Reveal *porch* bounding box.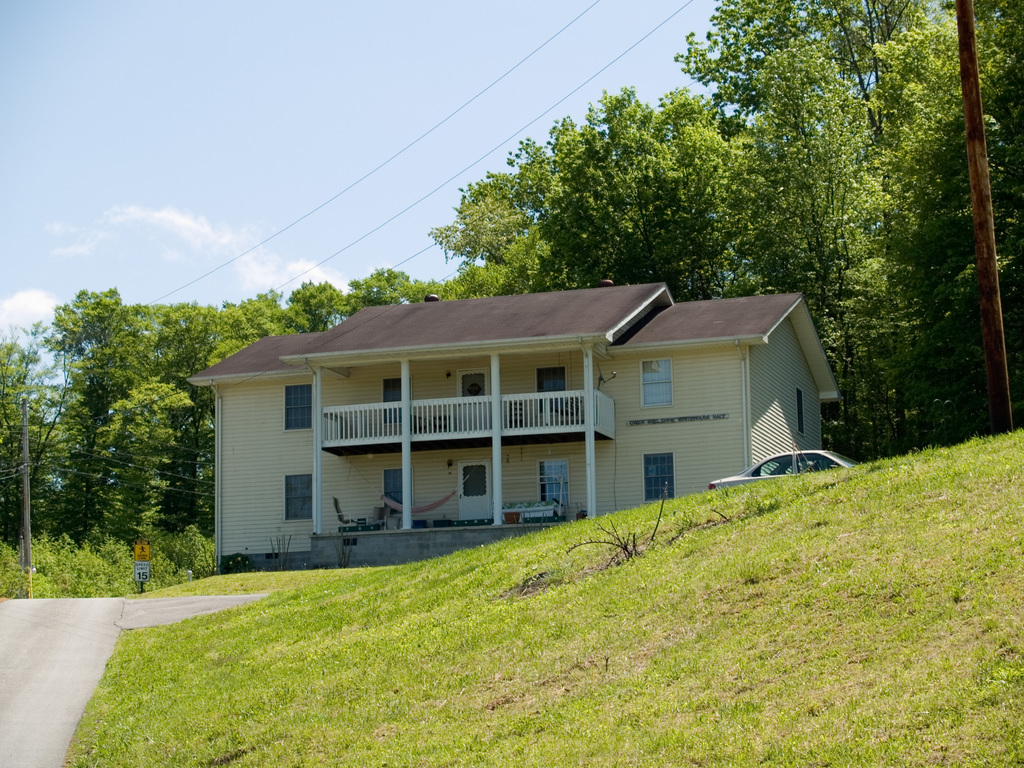
Revealed: BBox(308, 393, 616, 465).
